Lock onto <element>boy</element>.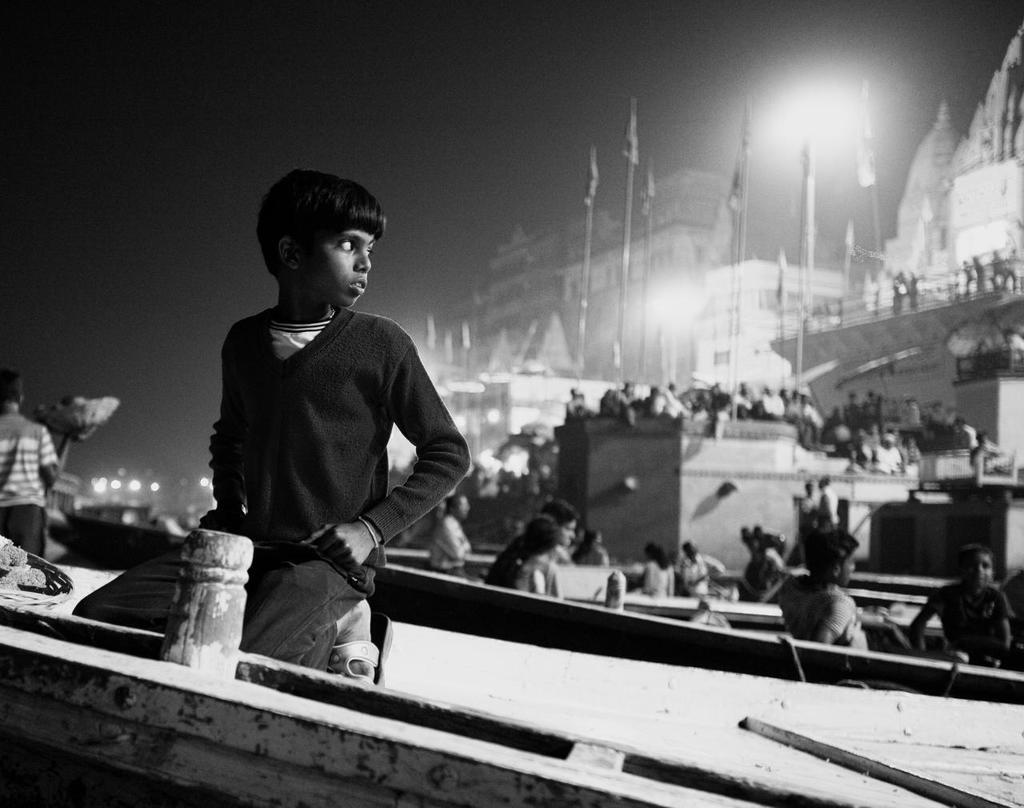
Locked: x1=161, y1=152, x2=478, y2=695.
